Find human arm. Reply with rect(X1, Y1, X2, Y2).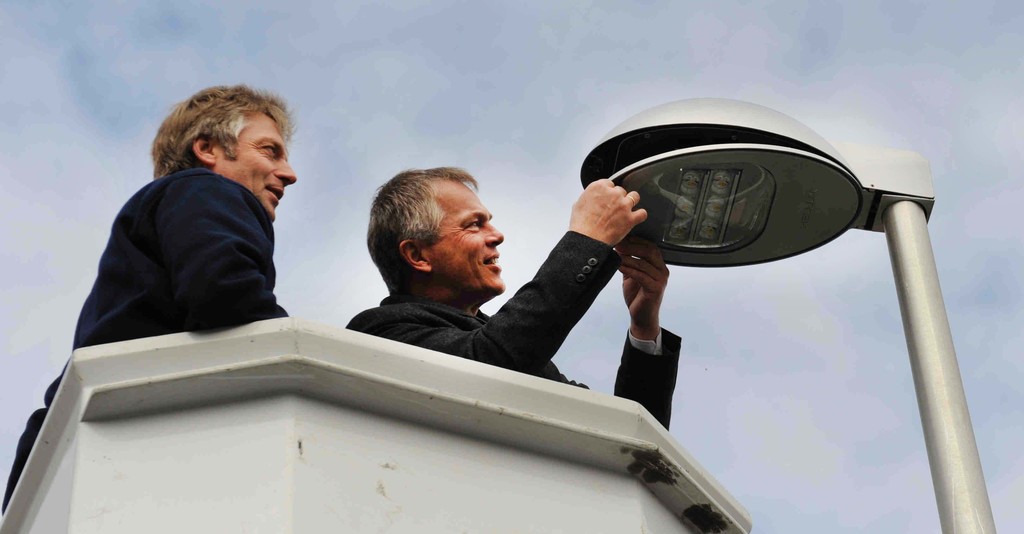
rect(176, 167, 287, 344).
